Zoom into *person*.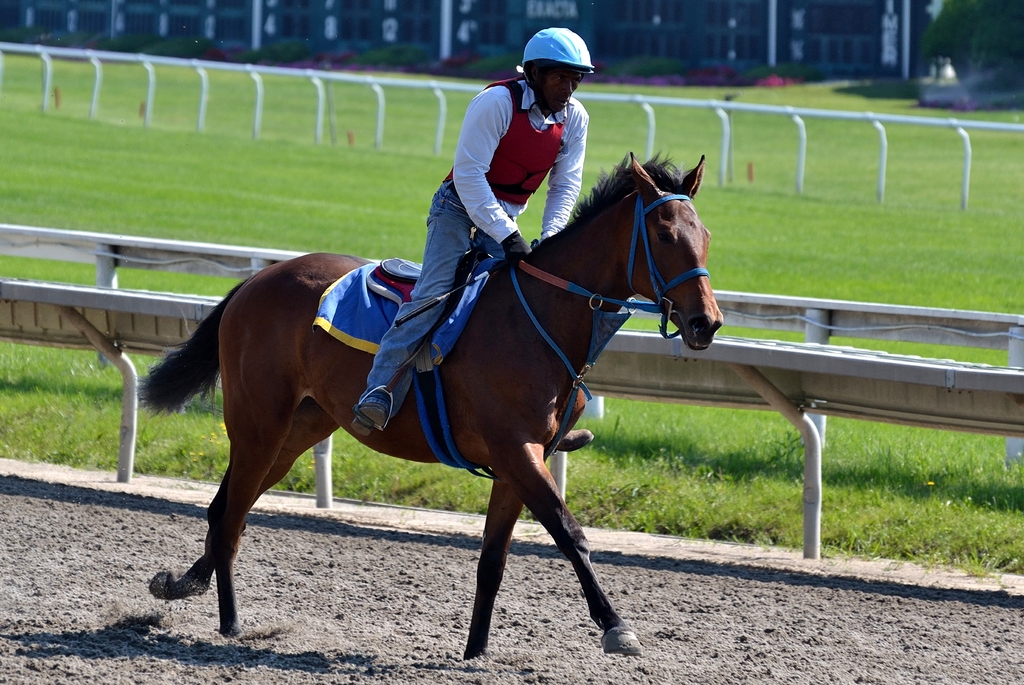
Zoom target: rect(353, 28, 581, 423).
